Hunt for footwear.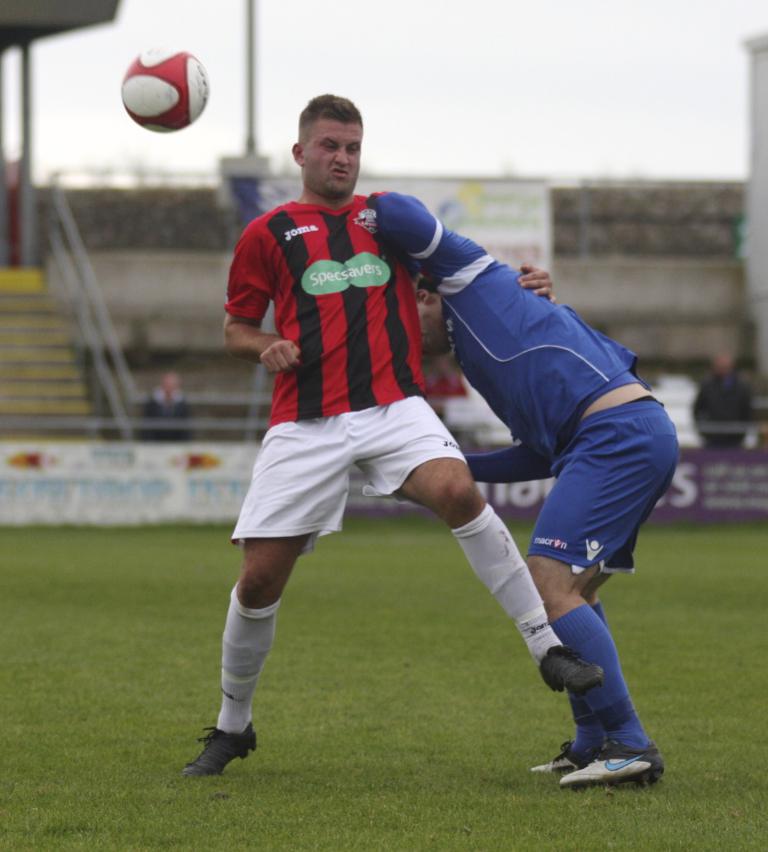
Hunted down at <region>556, 745, 668, 789</region>.
